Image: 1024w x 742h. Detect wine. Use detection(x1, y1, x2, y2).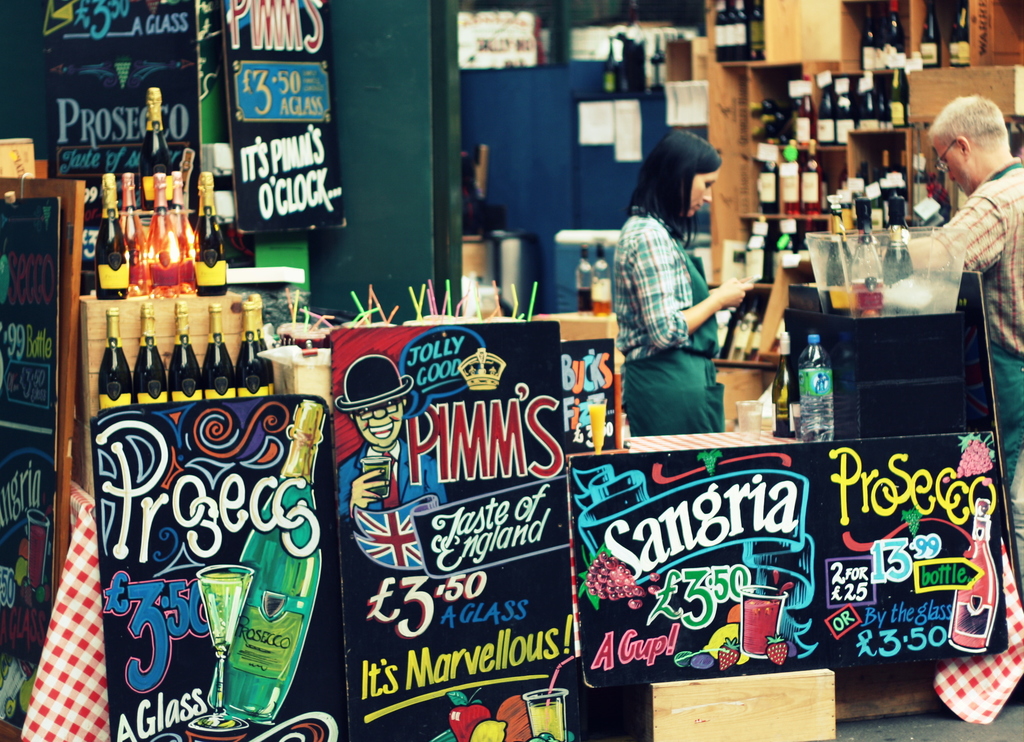
detection(131, 301, 169, 405).
